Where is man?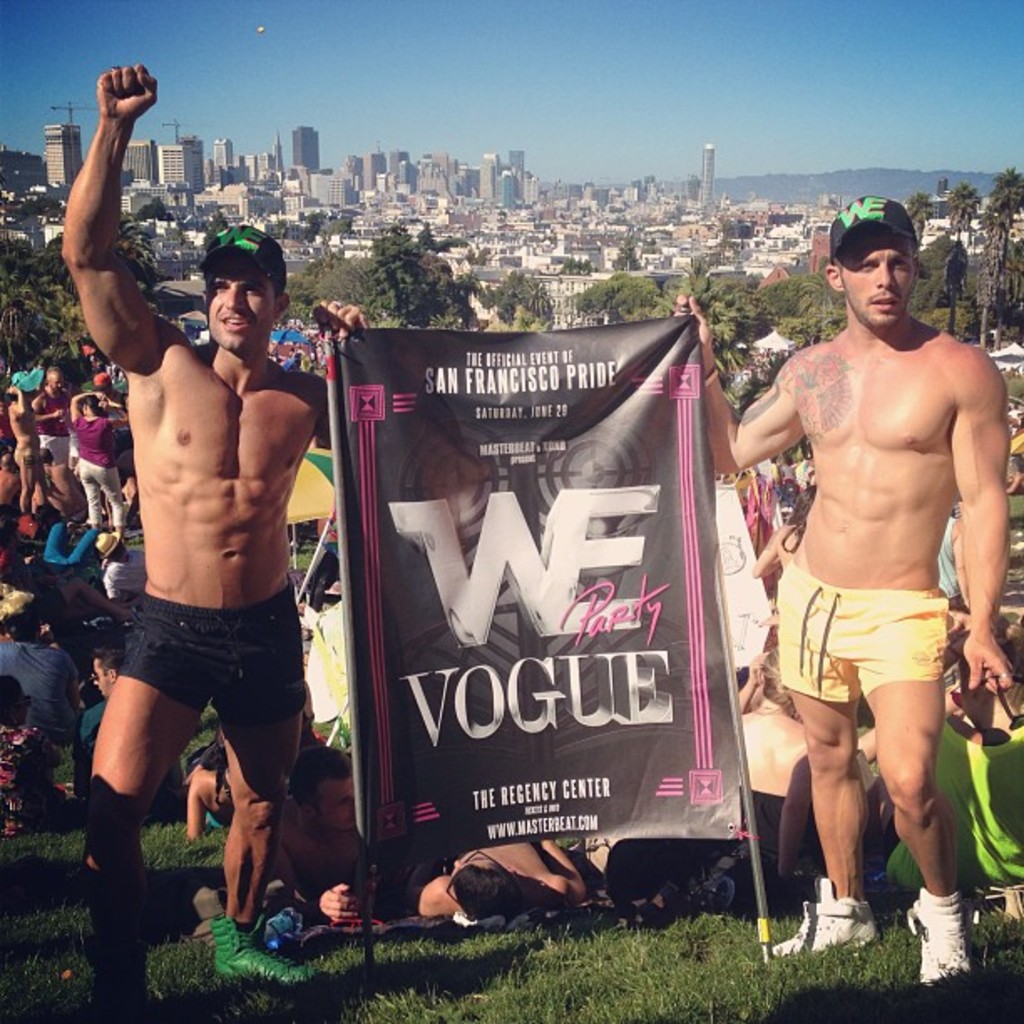
{"x1": 89, "y1": 249, "x2": 328, "y2": 806}.
